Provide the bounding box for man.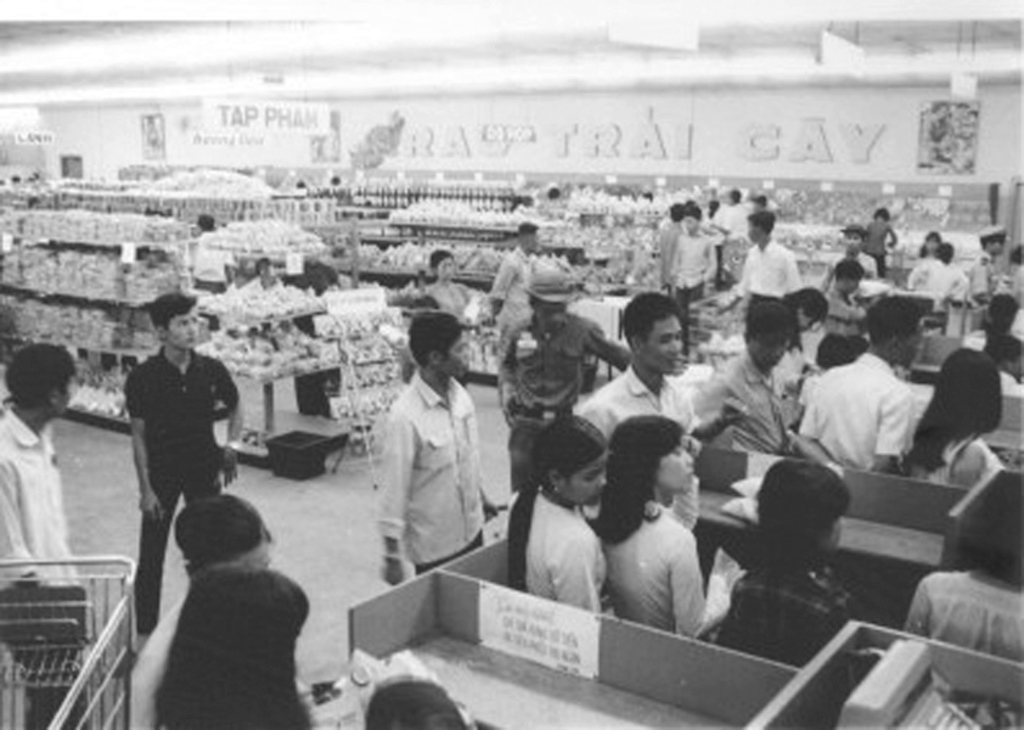
box(820, 248, 865, 338).
